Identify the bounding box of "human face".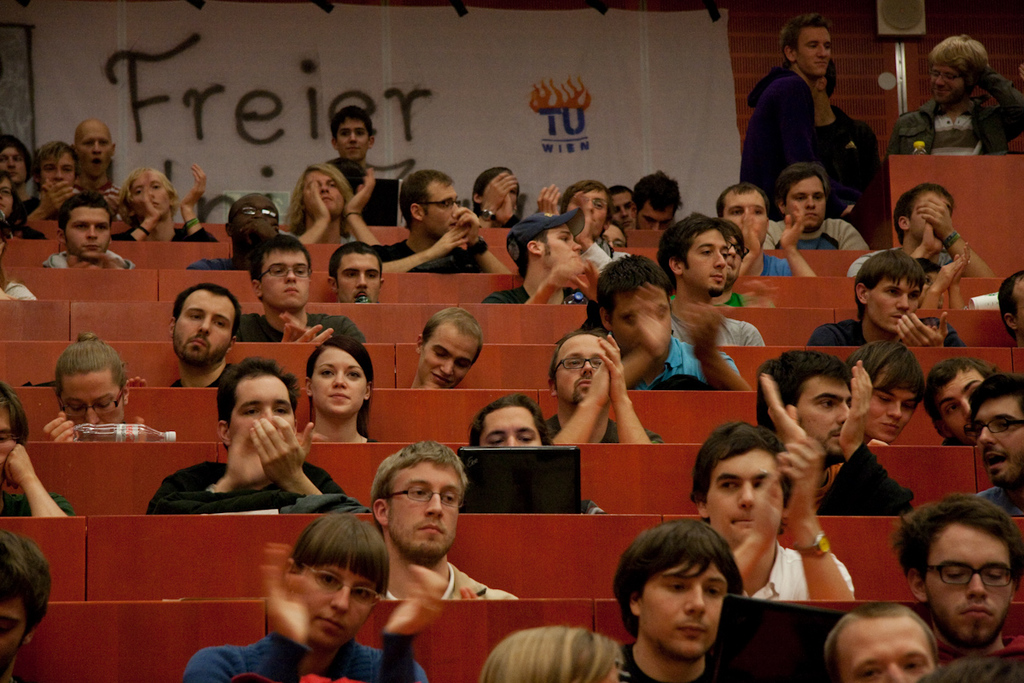
l=969, t=400, r=1023, b=476.
